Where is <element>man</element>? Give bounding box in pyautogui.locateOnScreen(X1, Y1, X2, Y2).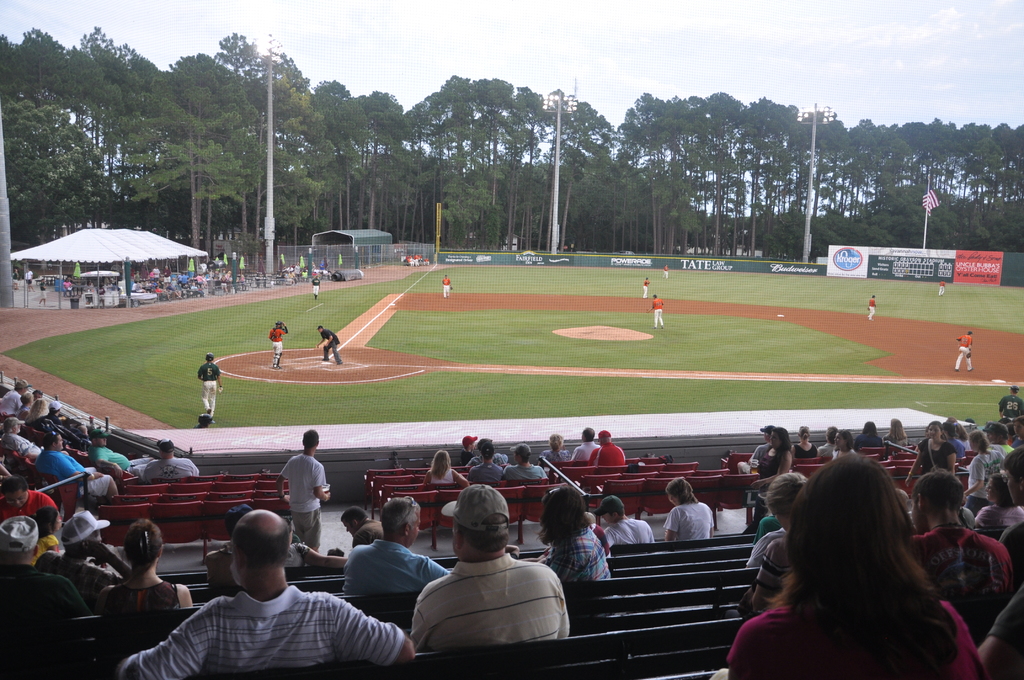
pyautogui.locateOnScreen(472, 444, 511, 487).
